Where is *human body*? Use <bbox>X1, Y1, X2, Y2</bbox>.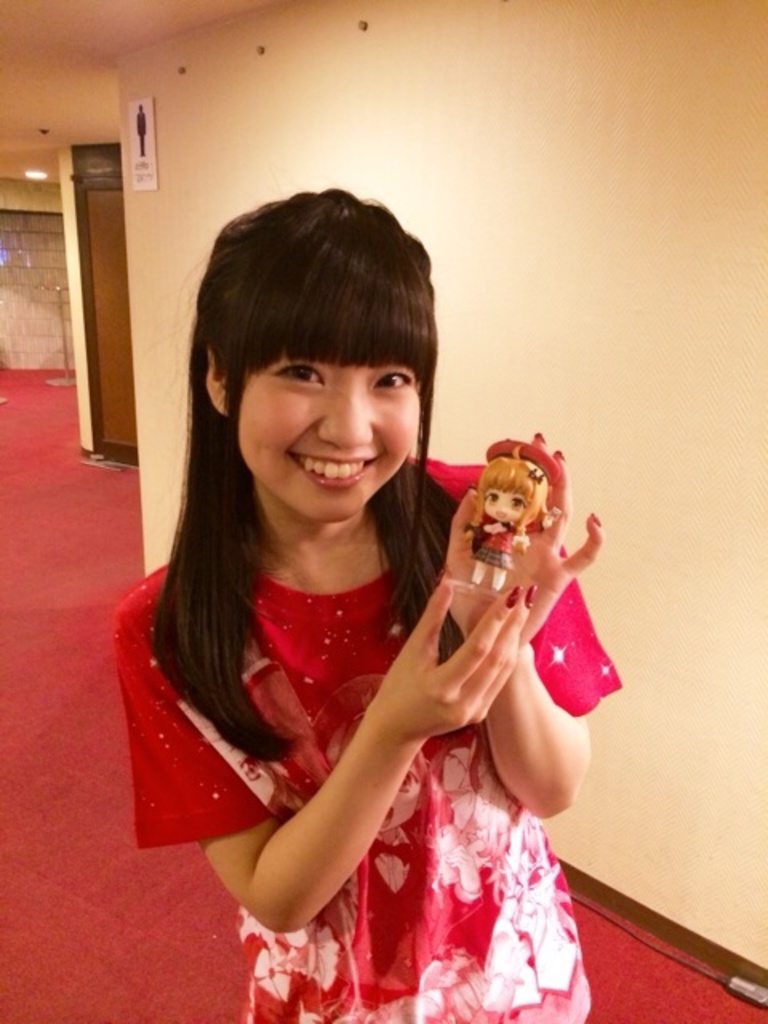
<bbox>110, 219, 624, 1010</bbox>.
